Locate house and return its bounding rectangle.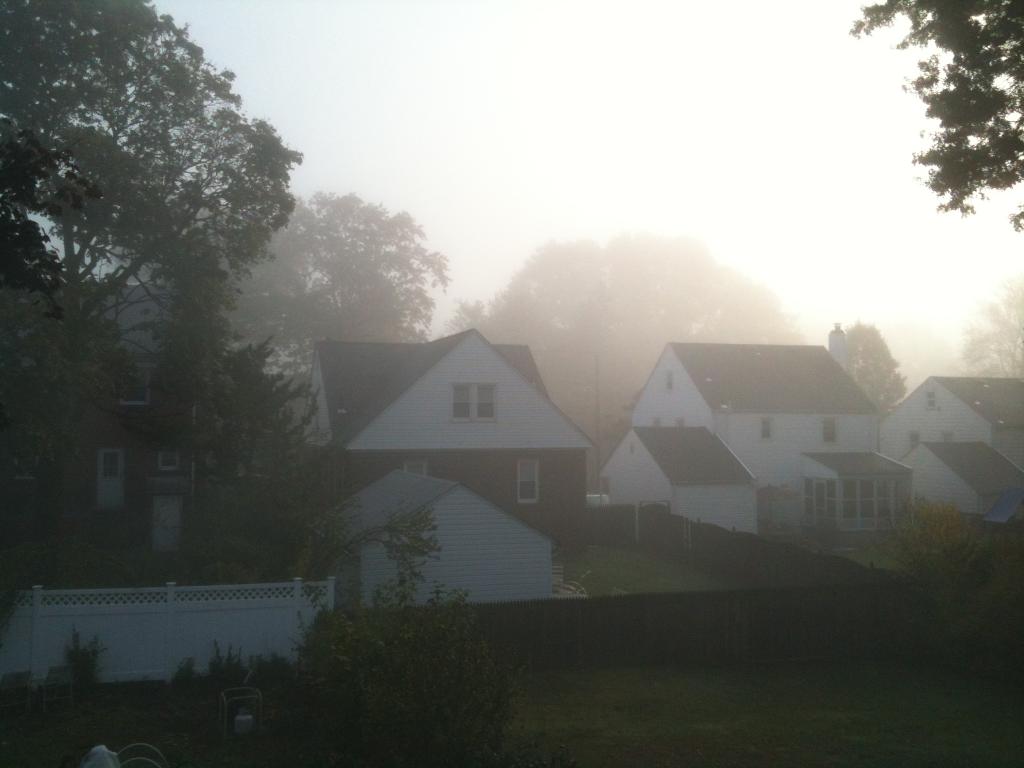
bbox(46, 349, 234, 561).
